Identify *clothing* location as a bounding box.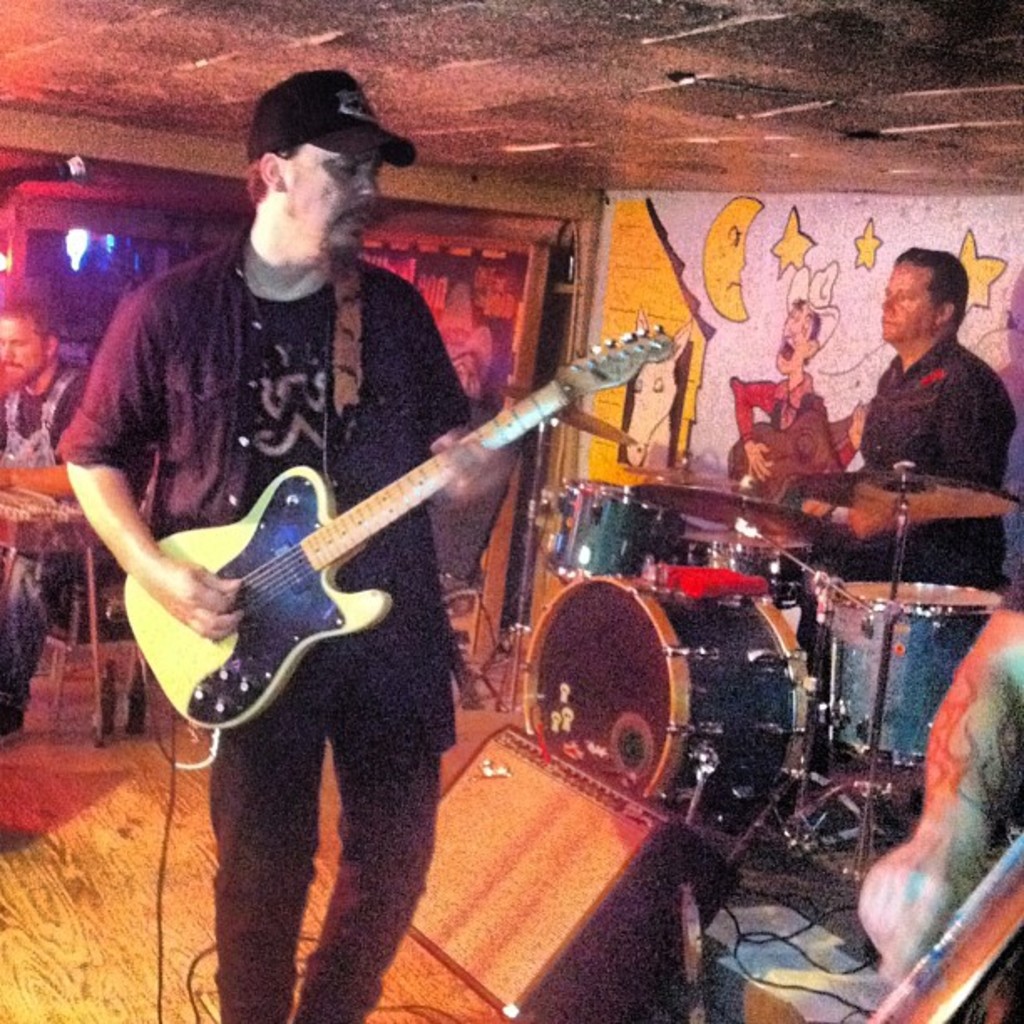
{"left": 845, "top": 266, "right": 1014, "bottom": 524}.
